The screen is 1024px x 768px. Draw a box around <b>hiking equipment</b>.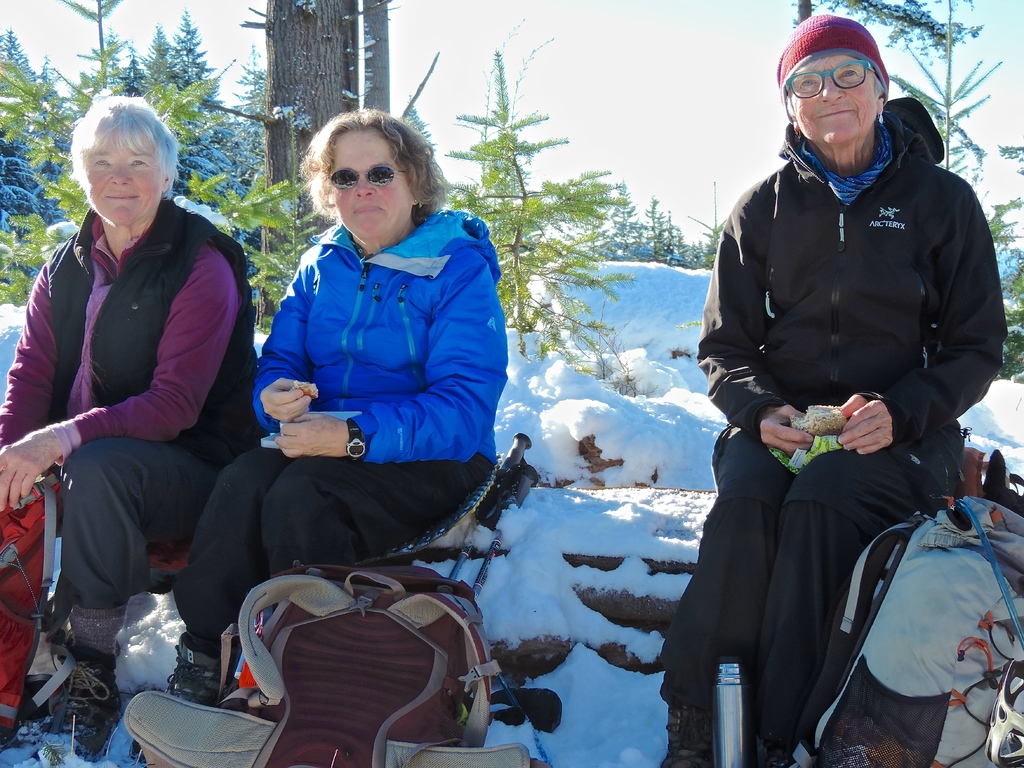
(770, 486, 1023, 766).
